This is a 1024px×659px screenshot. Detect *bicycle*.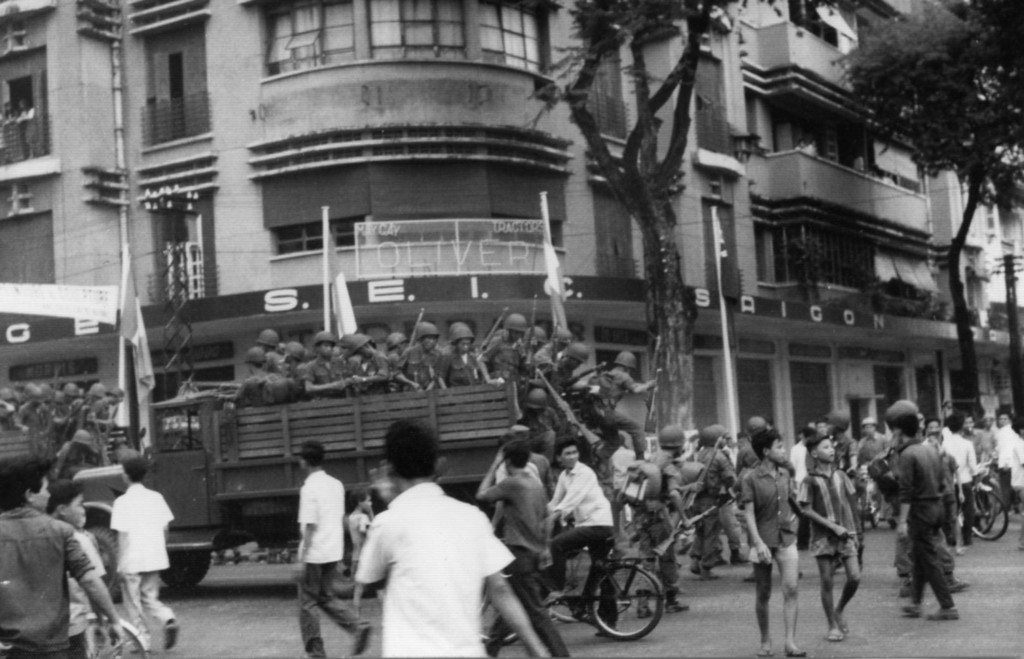
BBox(464, 537, 674, 644).
